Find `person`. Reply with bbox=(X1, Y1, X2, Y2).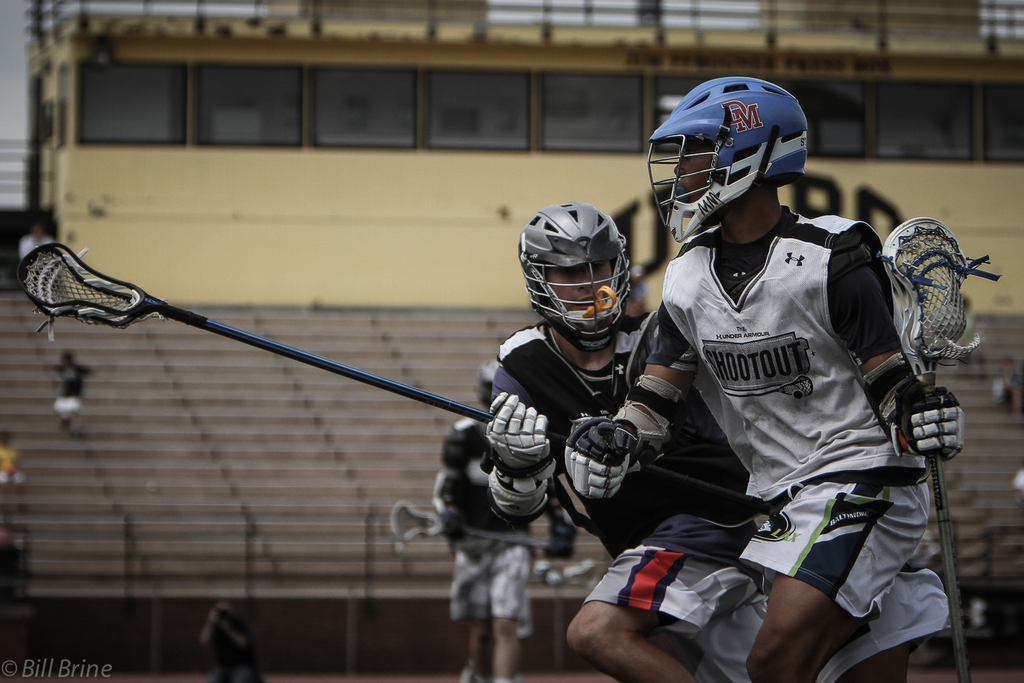
bbox=(423, 364, 557, 682).
